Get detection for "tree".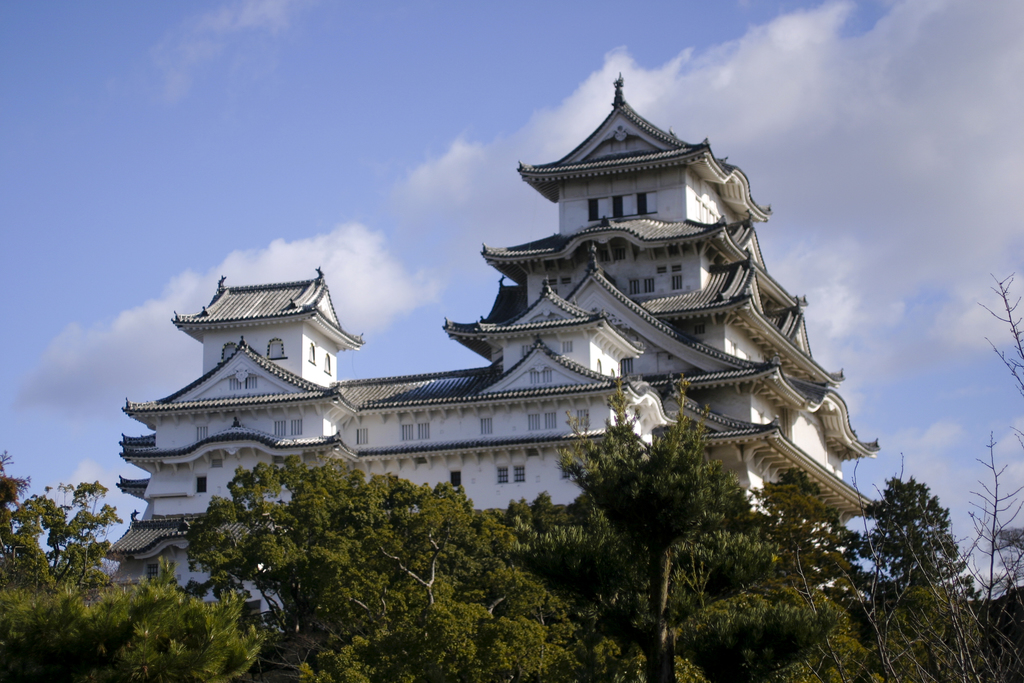
Detection: x1=786 y1=425 x2=1023 y2=682.
